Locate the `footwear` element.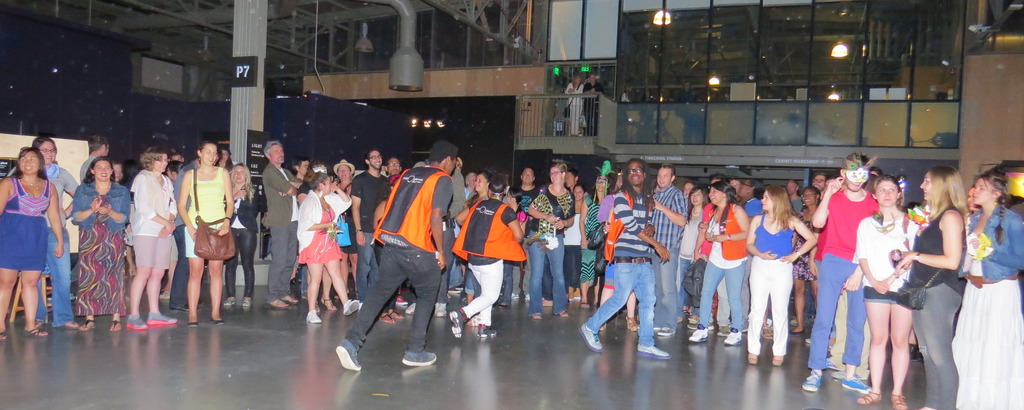
Element bbox: [left=223, top=294, right=238, bottom=304].
